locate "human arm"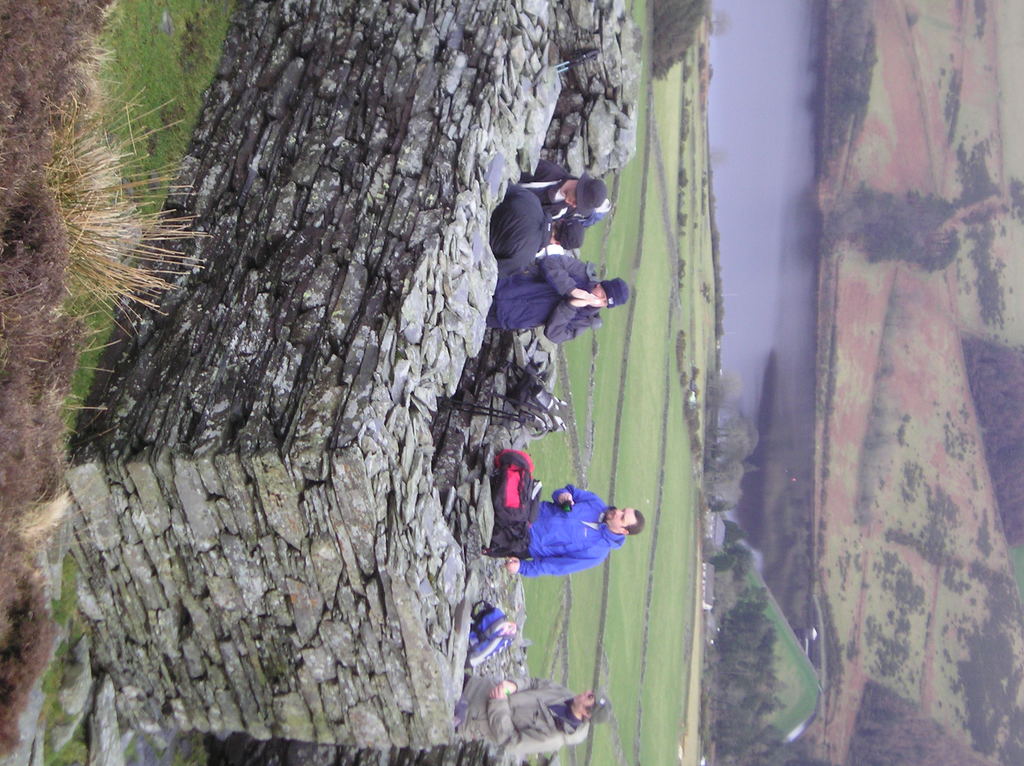
box=[503, 181, 541, 201]
